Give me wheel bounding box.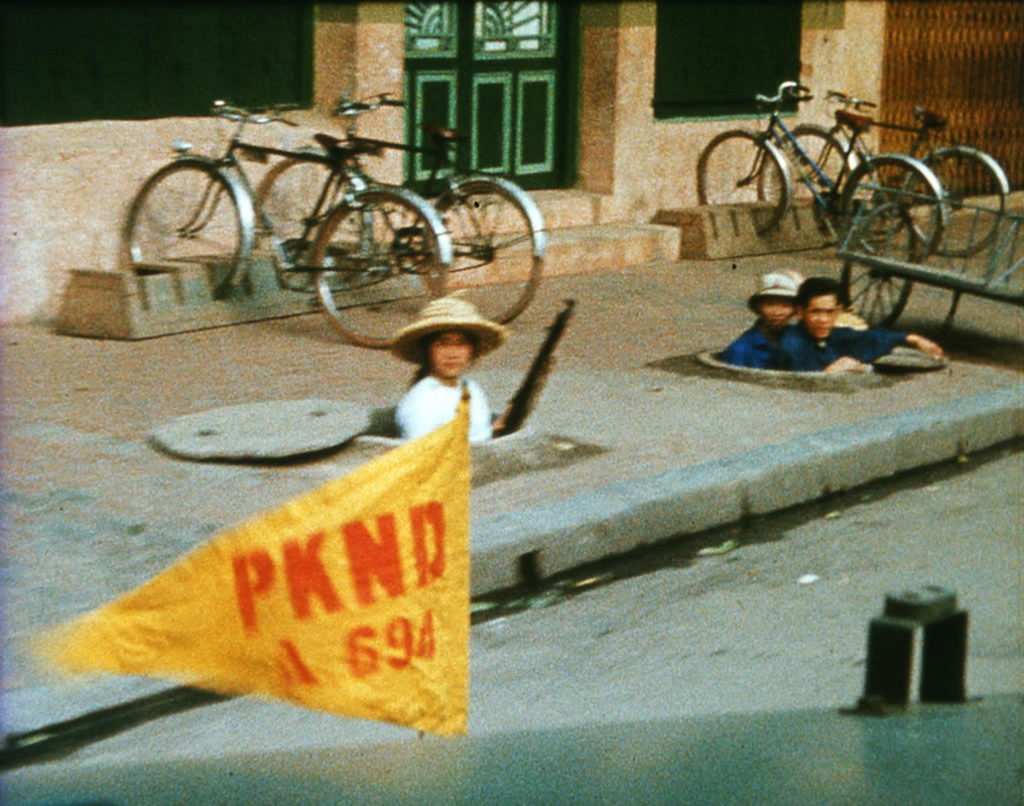
detection(900, 149, 1013, 261).
